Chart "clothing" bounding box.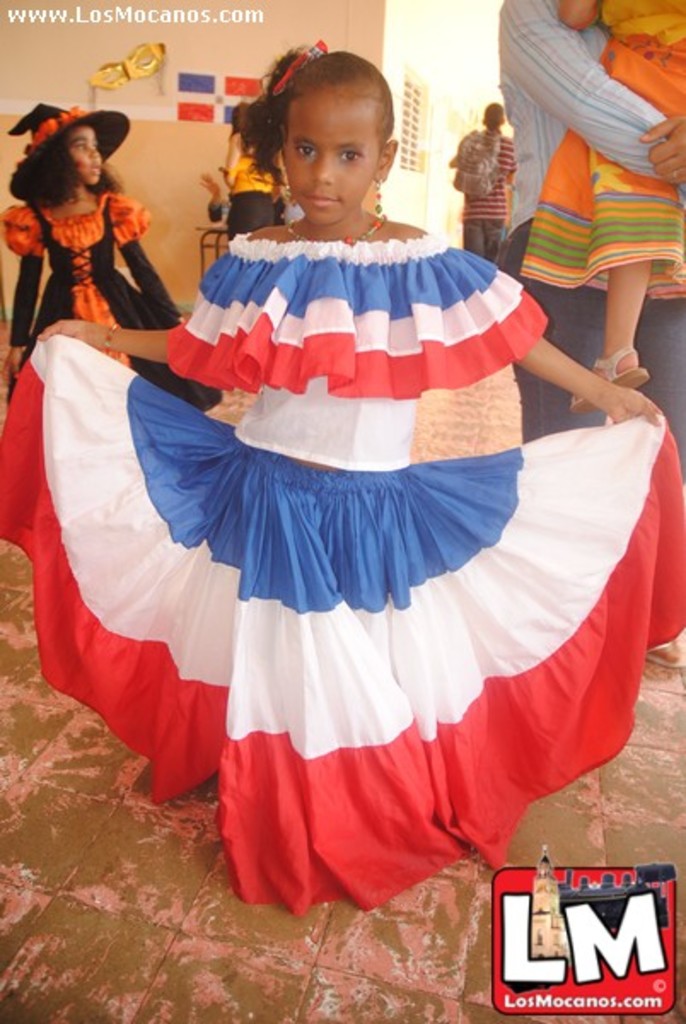
Charted: 461/133/514/268.
